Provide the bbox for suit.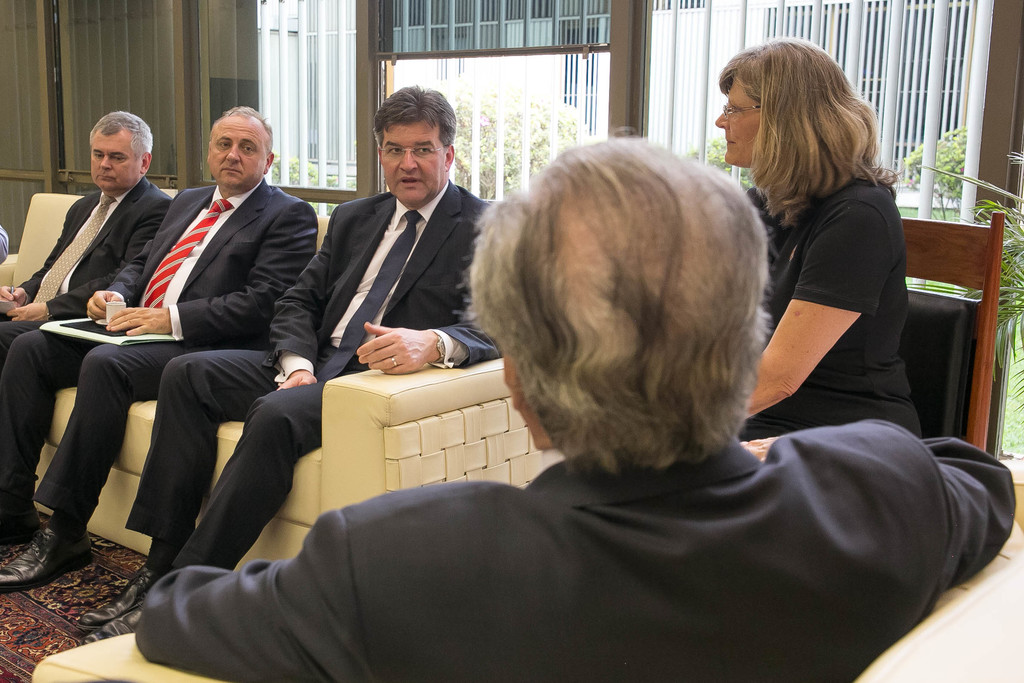
bbox=[109, 177, 317, 343].
